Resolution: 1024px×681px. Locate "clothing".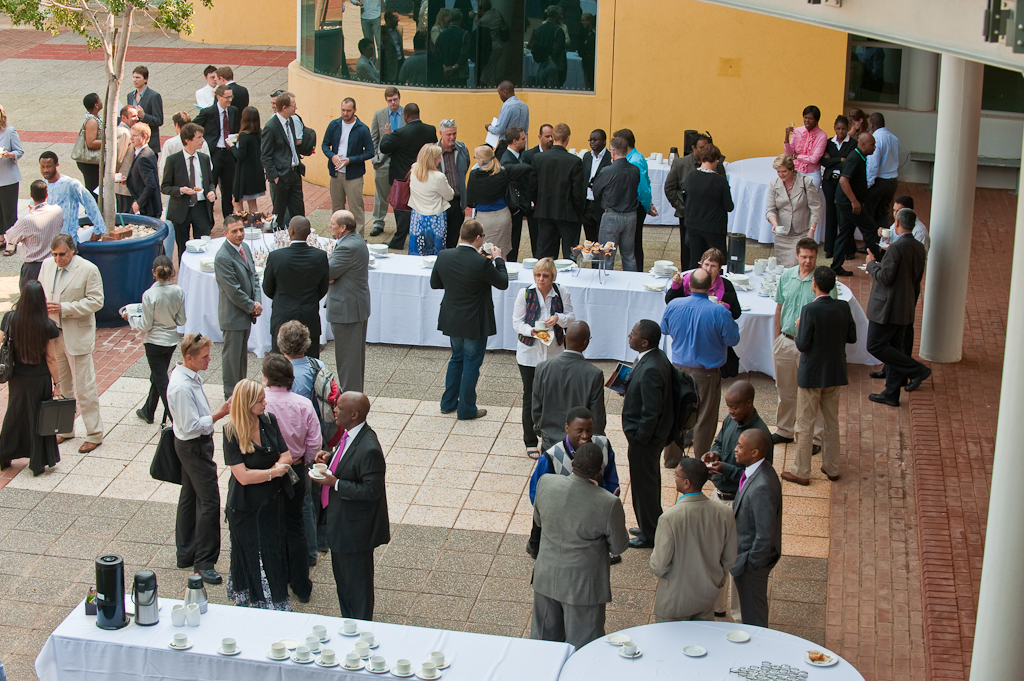
2 121 22 219.
